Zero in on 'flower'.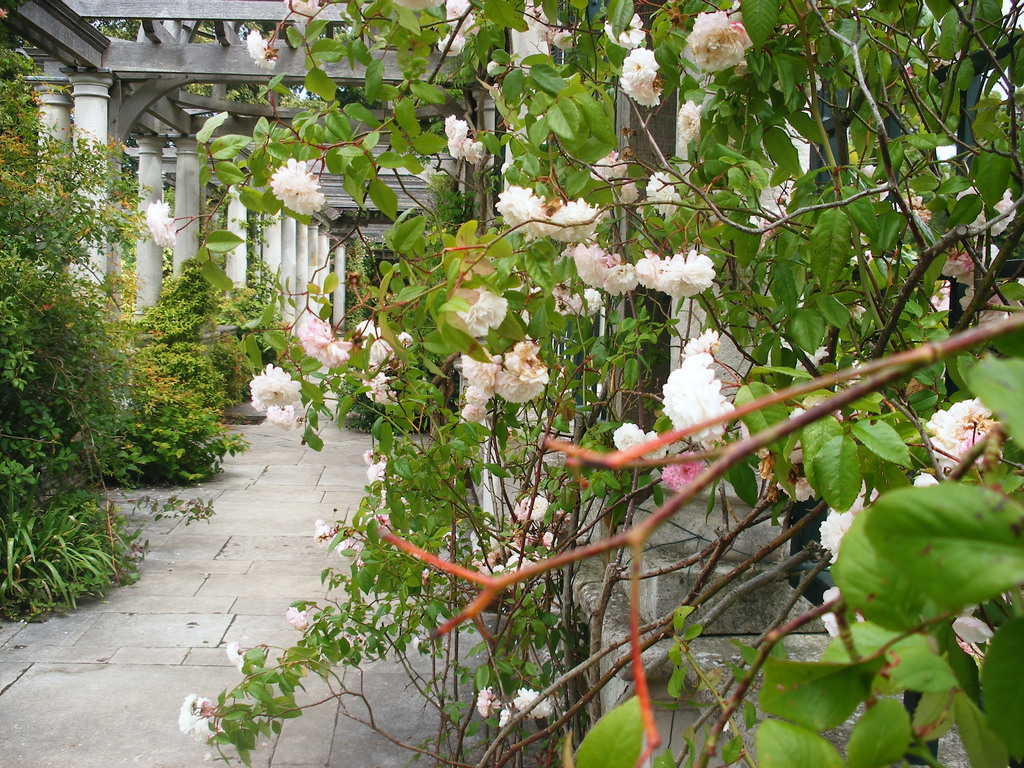
Zeroed in: BBox(475, 691, 493, 717).
